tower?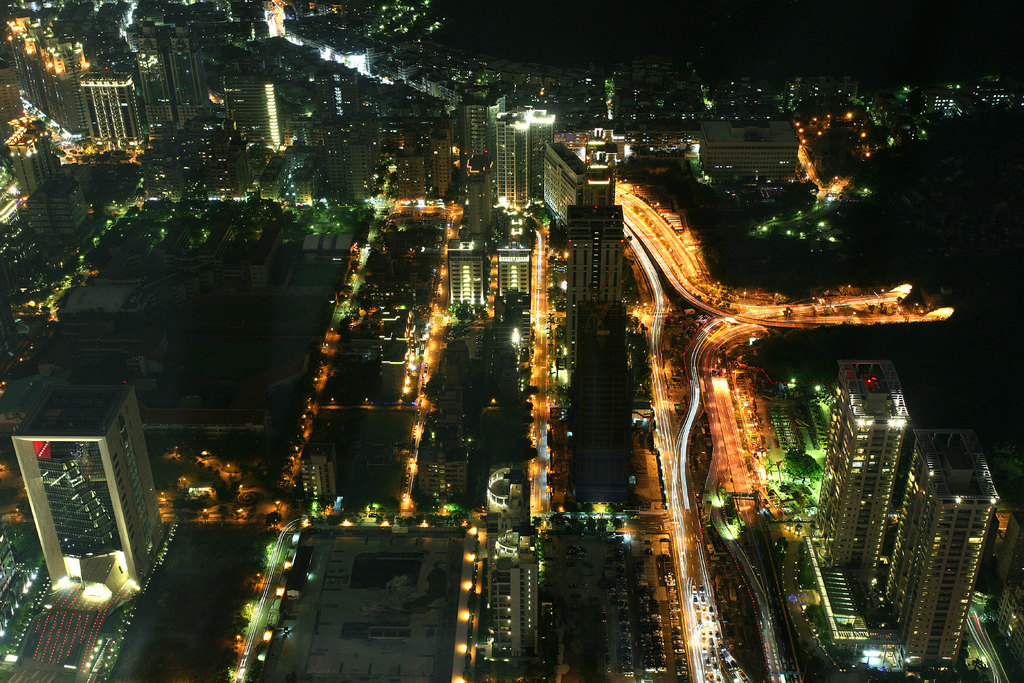
detection(488, 527, 544, 682)
